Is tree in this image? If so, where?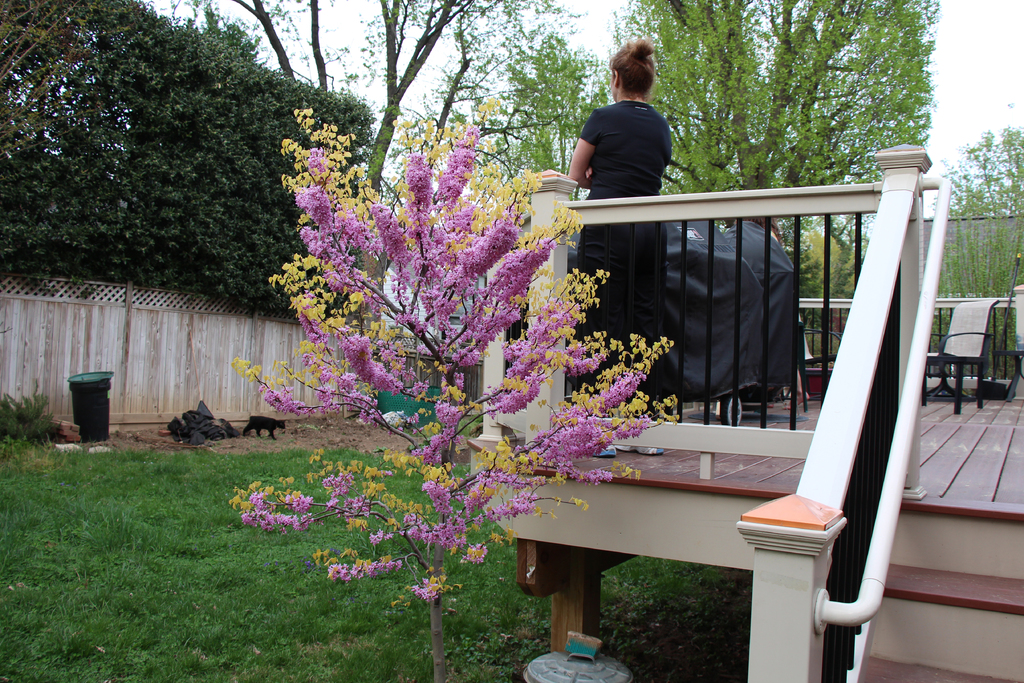
Yes, at box(215, 0, 640, 346).
